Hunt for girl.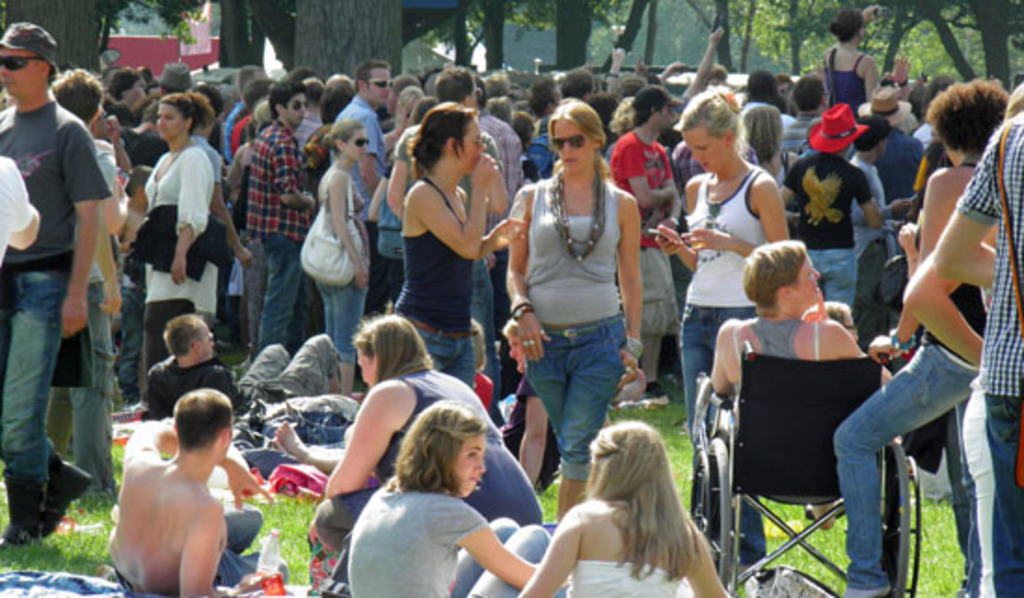
Hunted down at locate(518, 423, 732, 596).
